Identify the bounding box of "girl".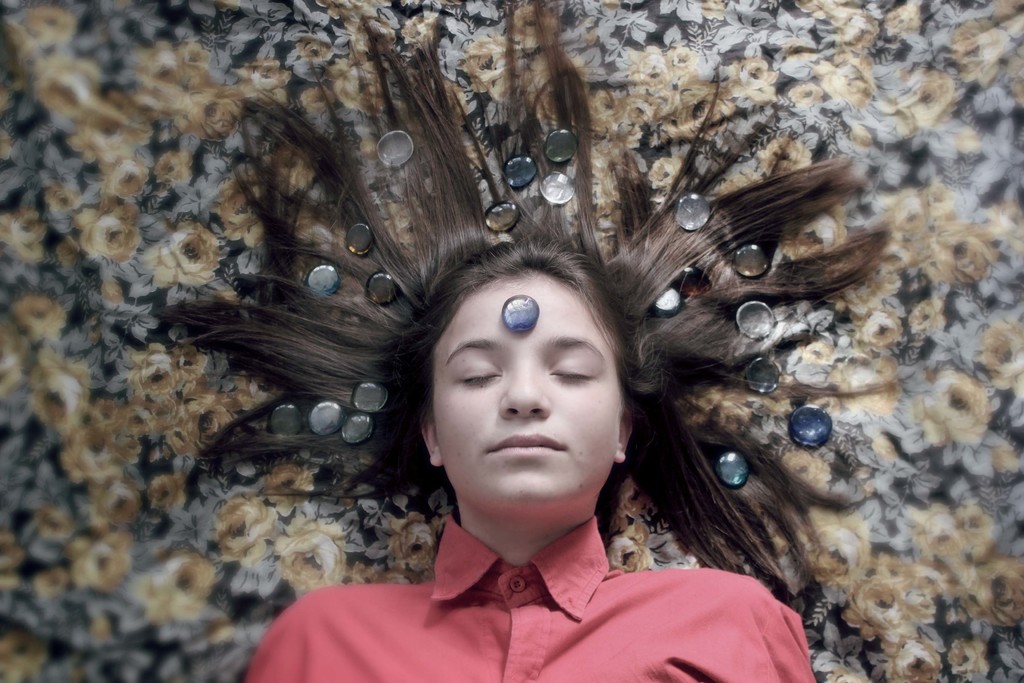
[left=150, top=0, right=892, bottom=682].
